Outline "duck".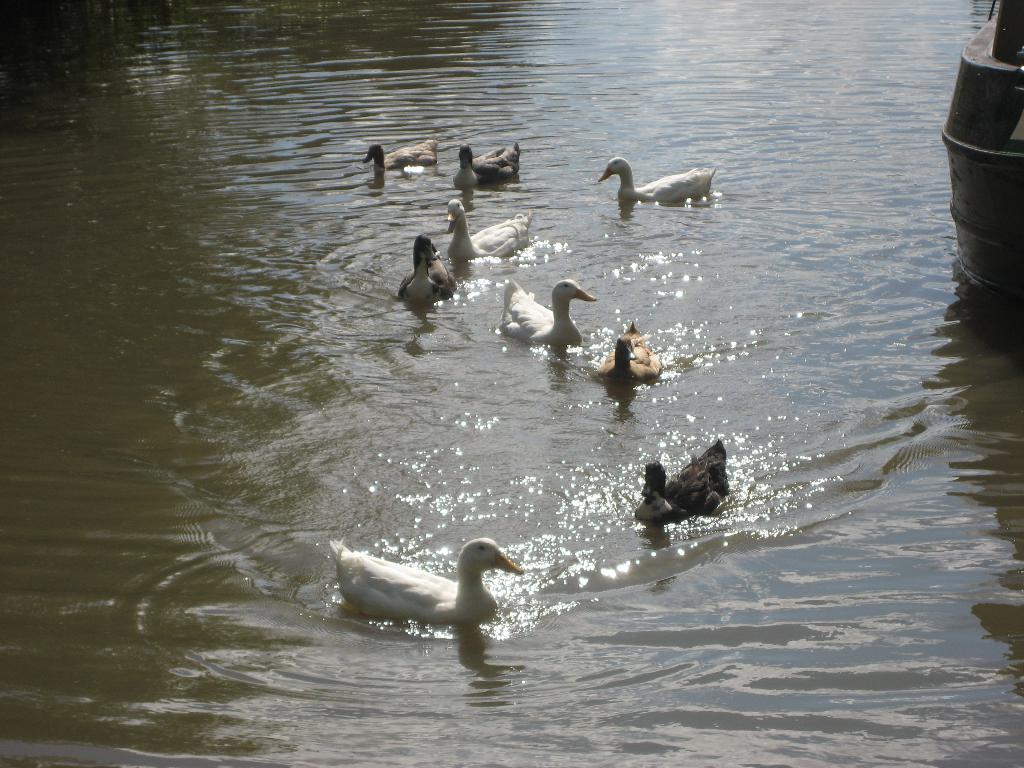
Outline: detection(630, 433, 735, 521).
